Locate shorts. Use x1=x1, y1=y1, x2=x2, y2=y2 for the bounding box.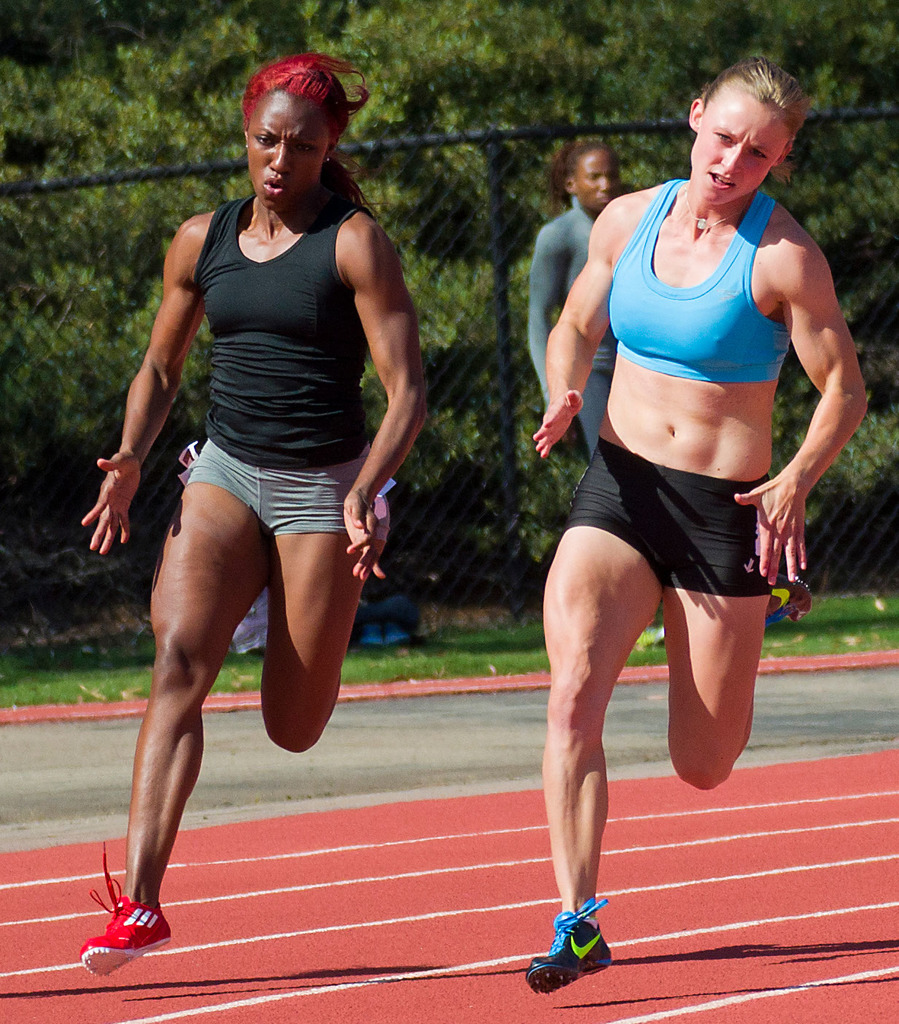
x1=182, y1=436, x2=381, y2=540.
